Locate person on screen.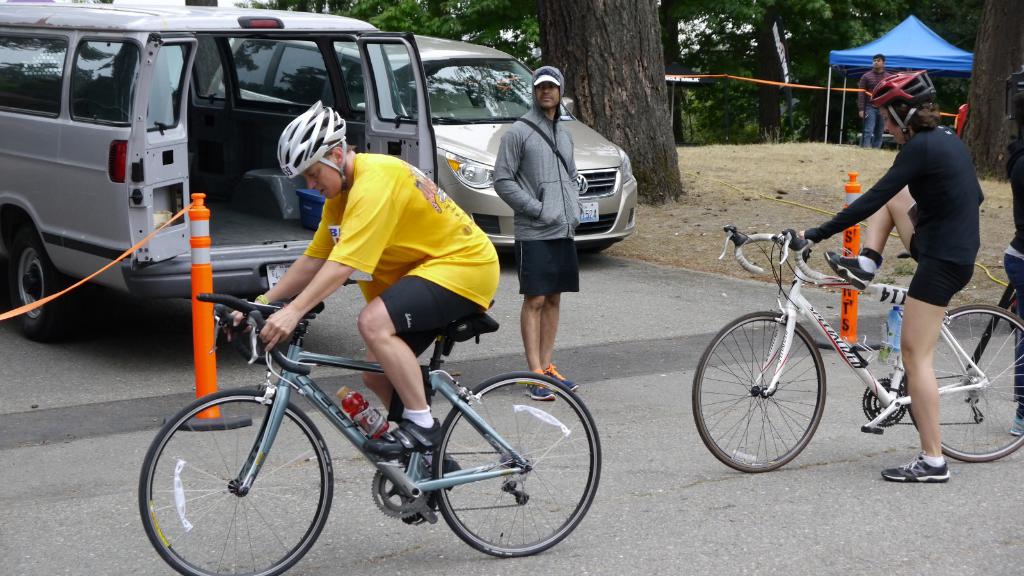
On screen at [x1=784, y1=70, x2=988, y2=484].
